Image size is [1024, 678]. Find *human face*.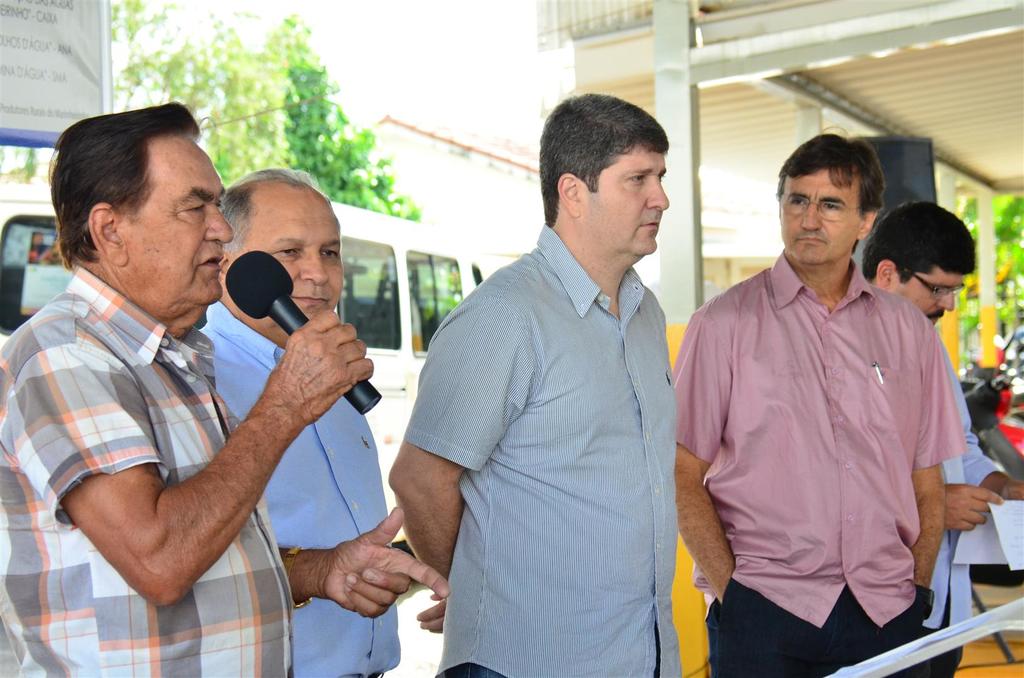
Rect(900, 275, 966, 324).
